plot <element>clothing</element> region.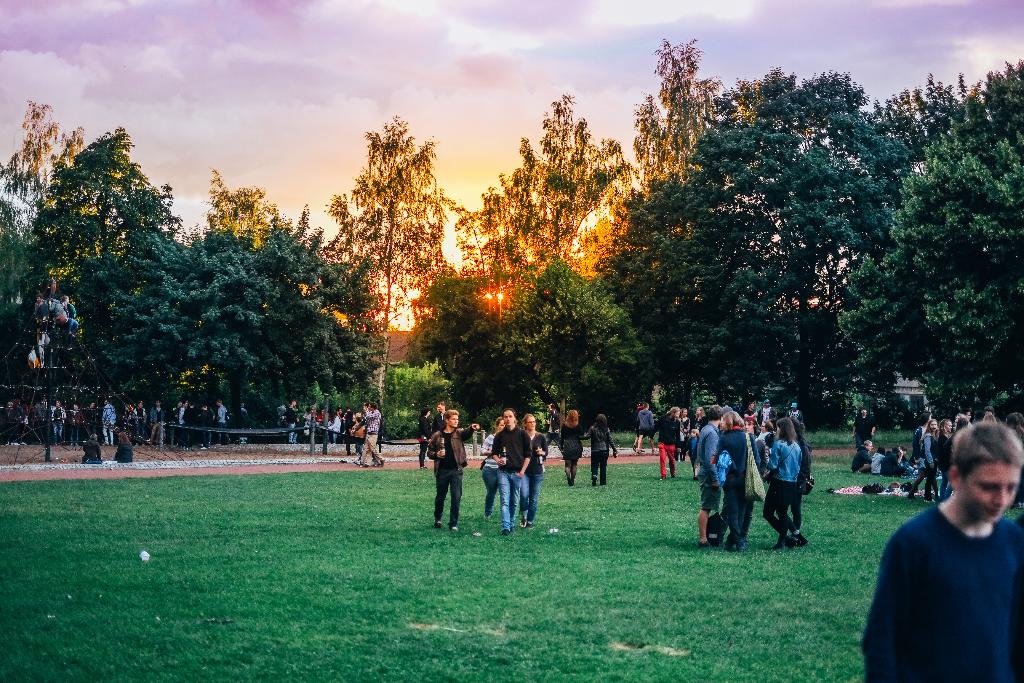
Plotted at {"x1": 83, "y1": 442, "x2": 104, "y2": 462}.
